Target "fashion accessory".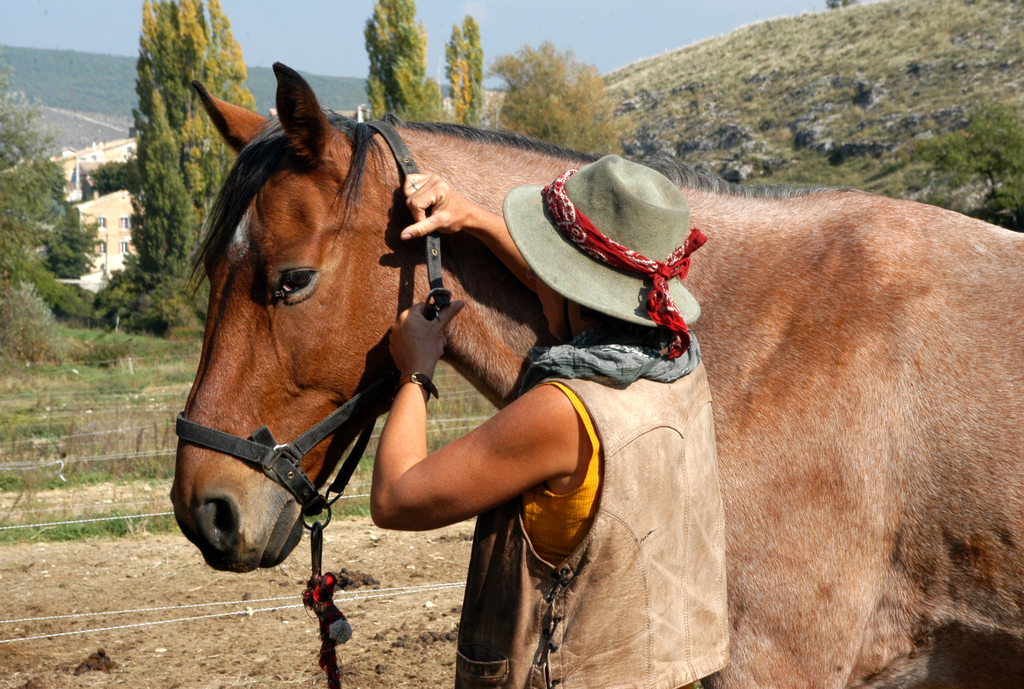
Target region: rect(502, 155, 702, 334).
